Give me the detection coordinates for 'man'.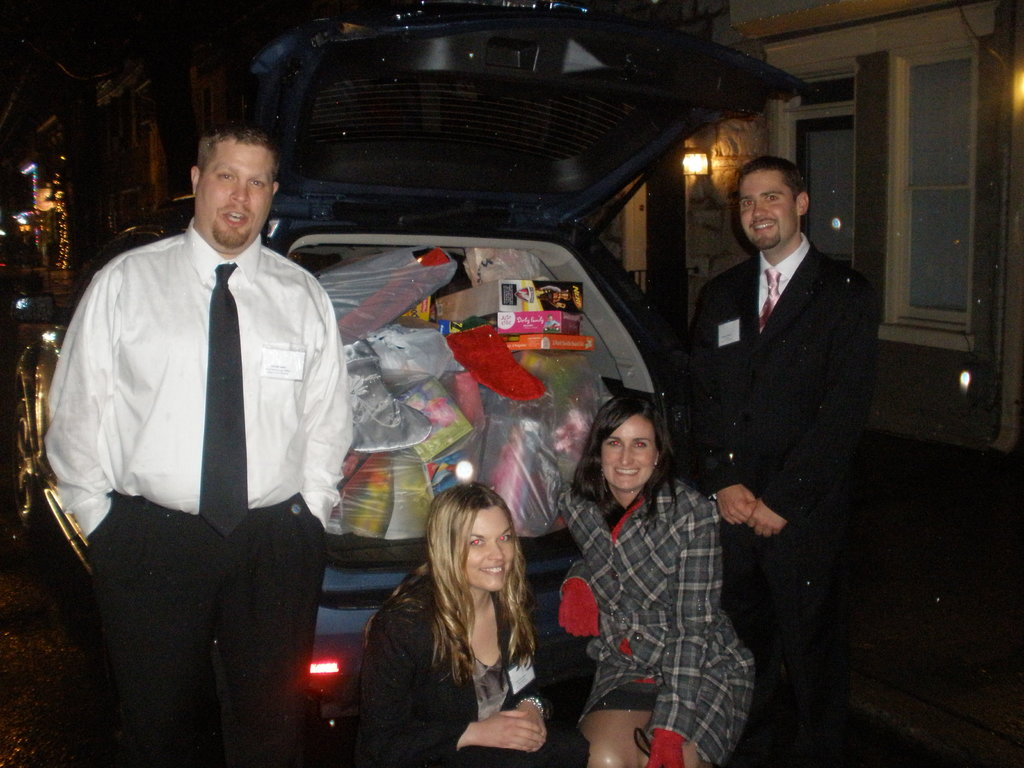
left=685, top=152, right=882, bottom=758.
